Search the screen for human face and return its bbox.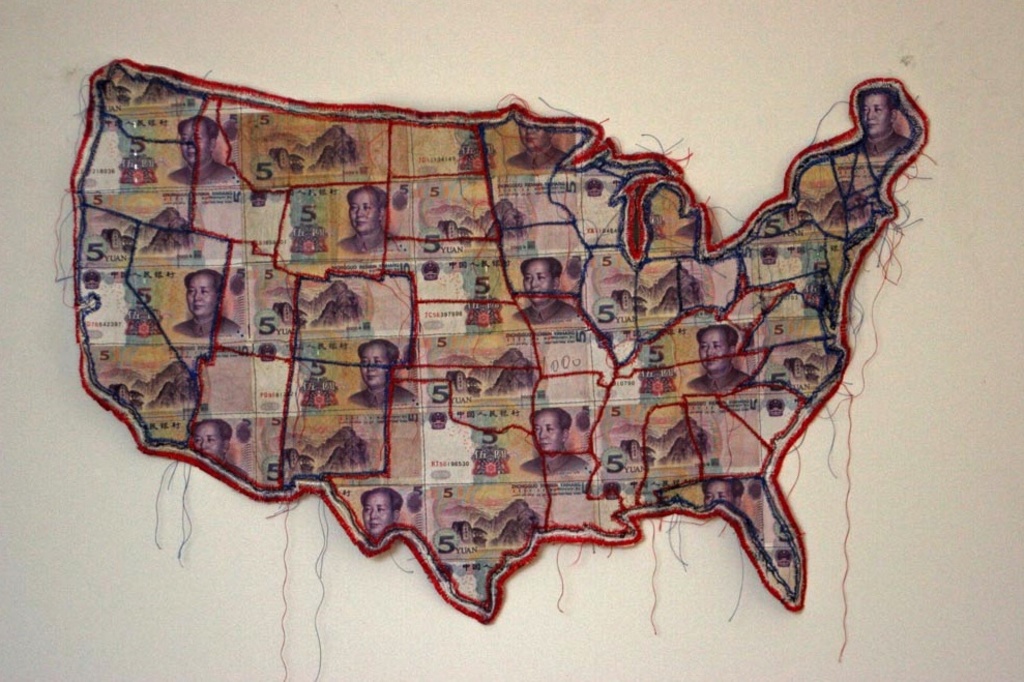
Found: [183, 275, 220, 317].
